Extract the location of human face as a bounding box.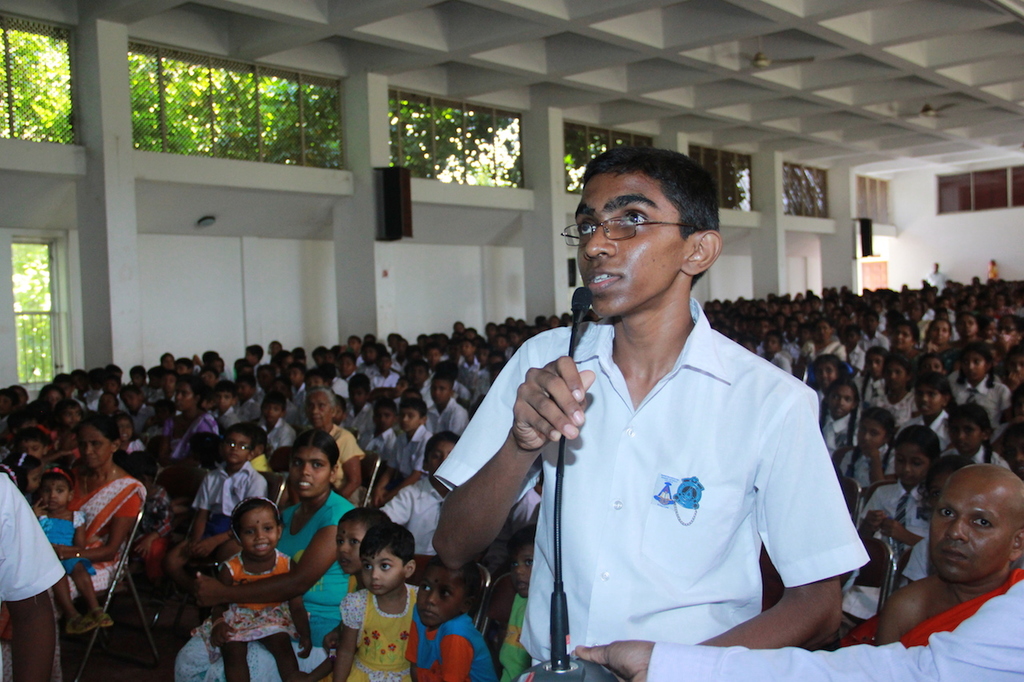
x1=927, y1=471, x2=1013, y2=586.
